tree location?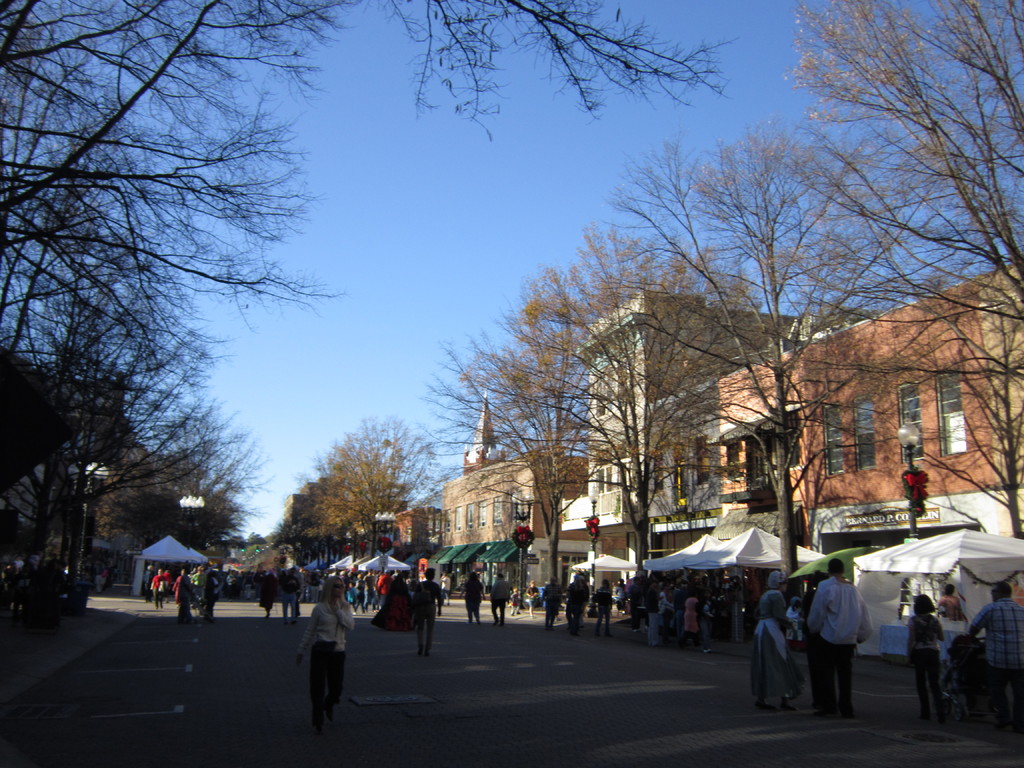
l=292, t=415, r=470, b=569
